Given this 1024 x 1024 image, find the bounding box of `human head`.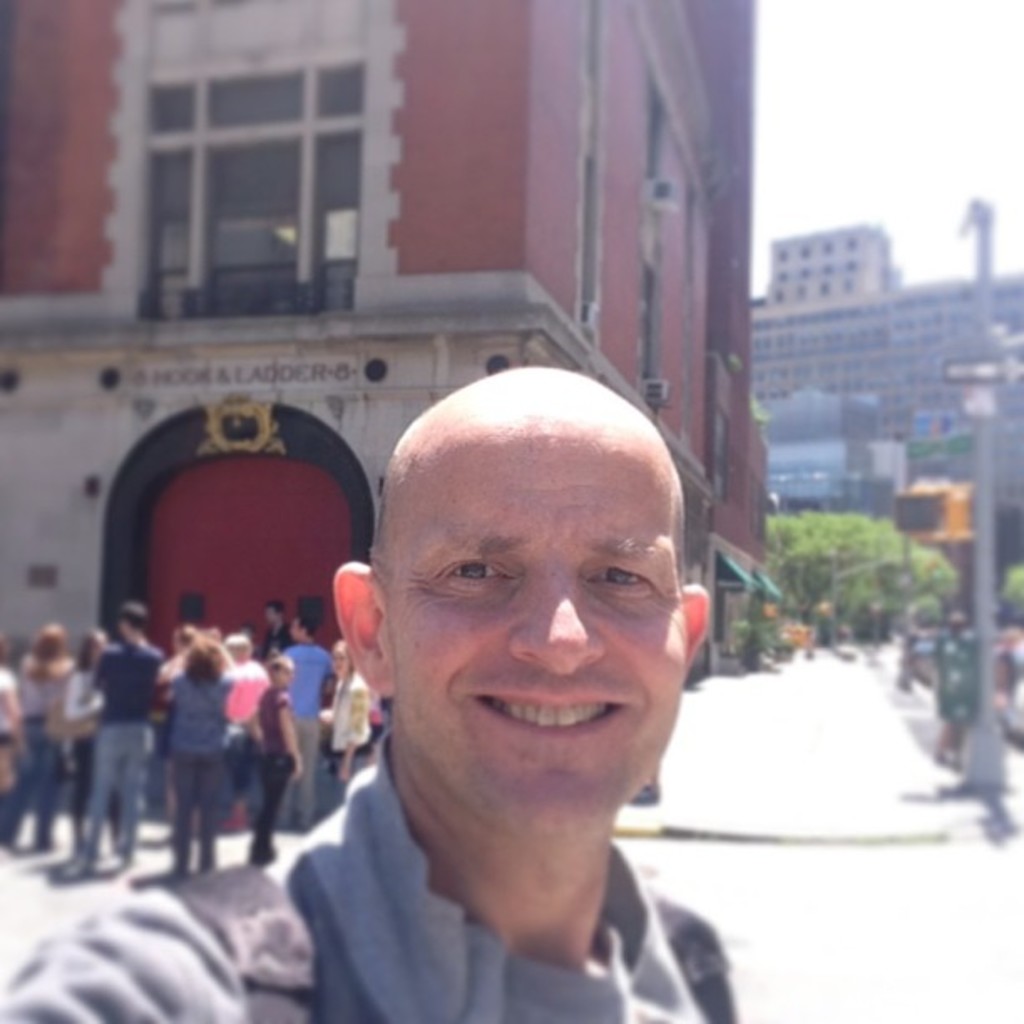
[288,607,316,634].
